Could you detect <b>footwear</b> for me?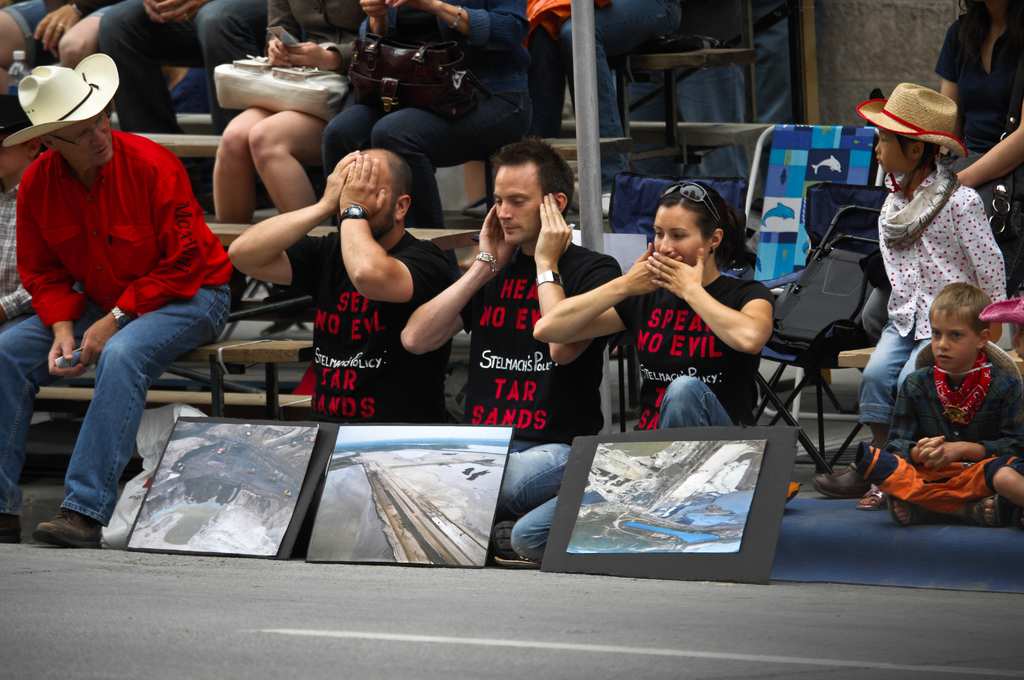
Detection result: (32, 508, 102, 548).
